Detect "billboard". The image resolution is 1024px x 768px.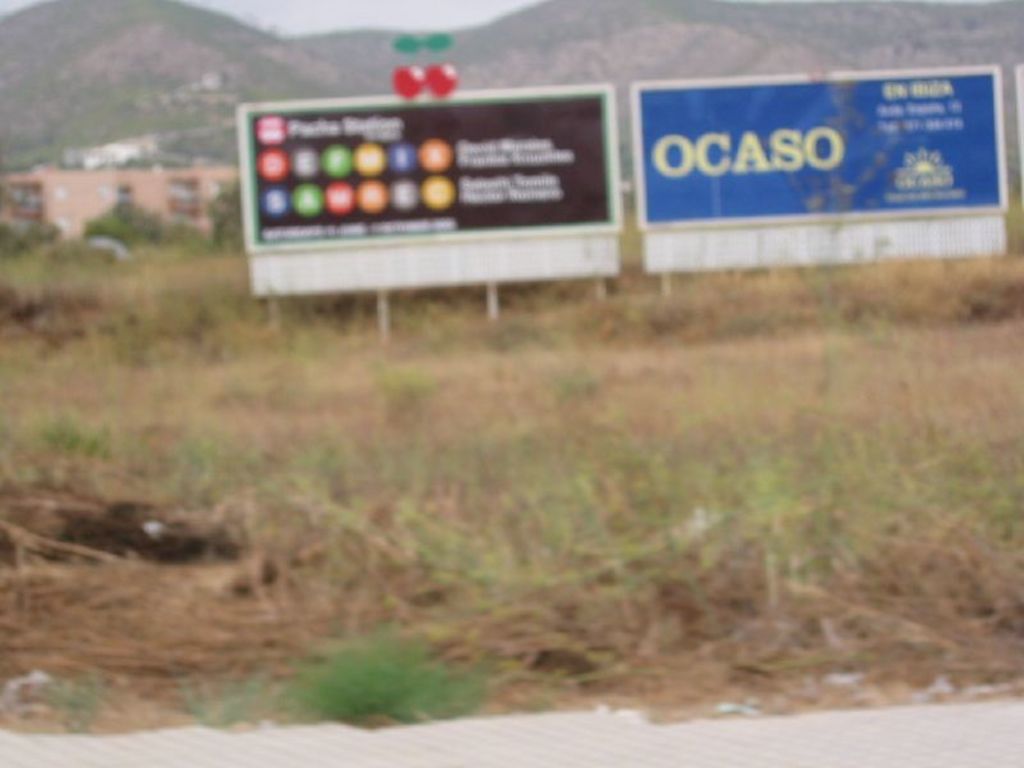
left=228, top=72, right=646, bottom=303.
